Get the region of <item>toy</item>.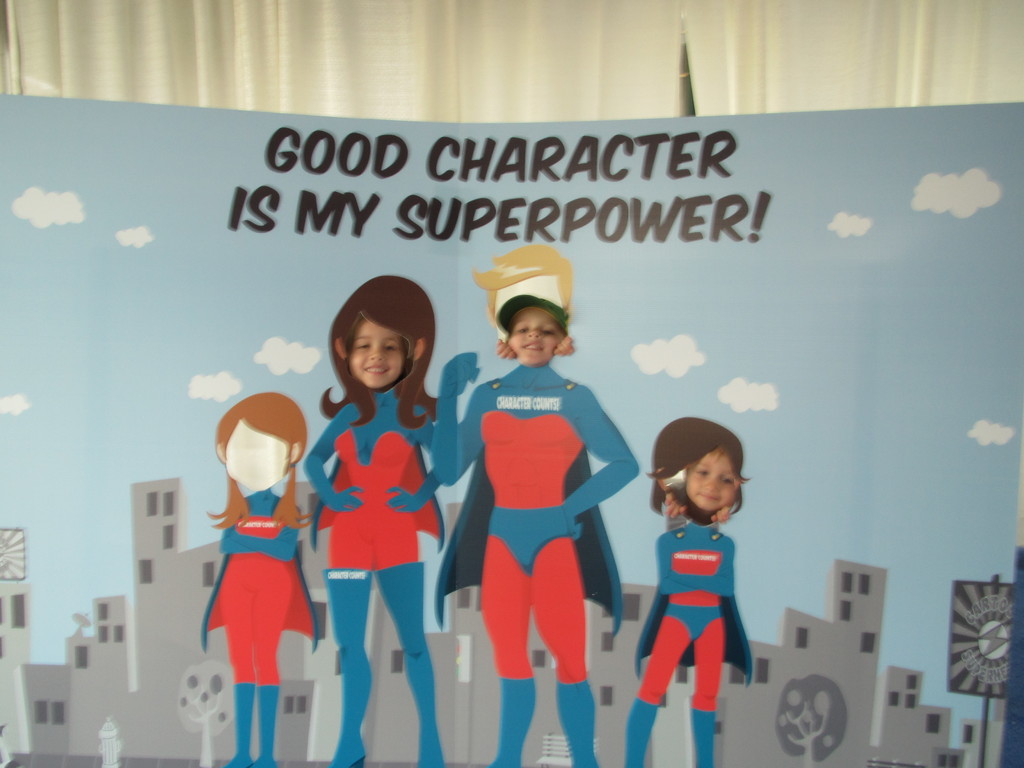
bbox=[301, 274, 448, 767].
